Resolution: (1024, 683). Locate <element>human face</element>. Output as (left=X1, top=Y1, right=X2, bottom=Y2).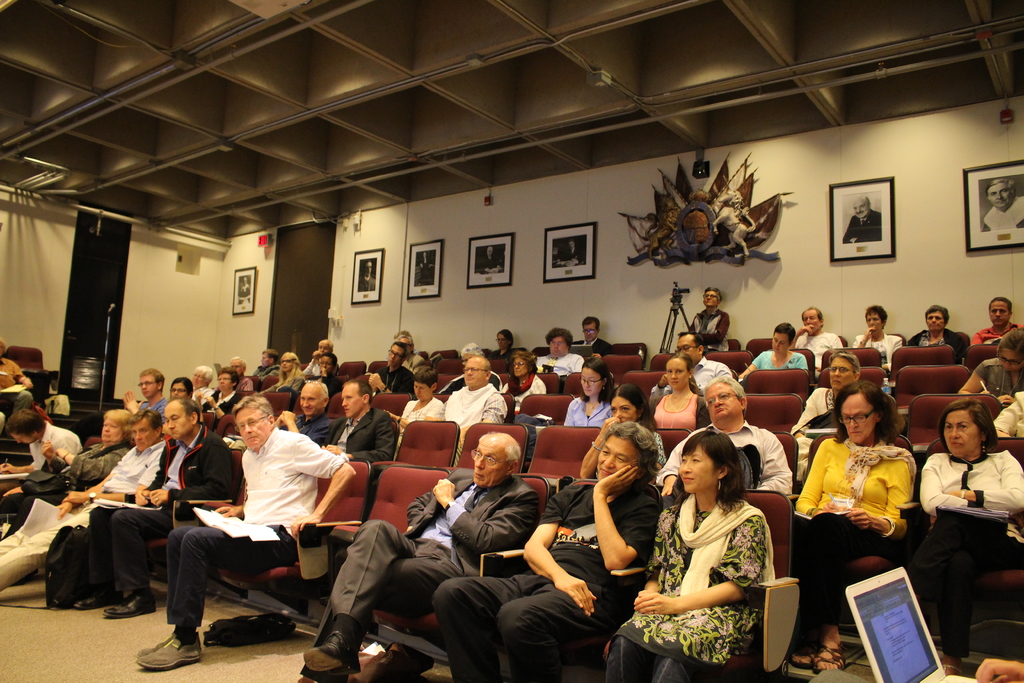
(left=852, top=199, right=869, bottom=219).
